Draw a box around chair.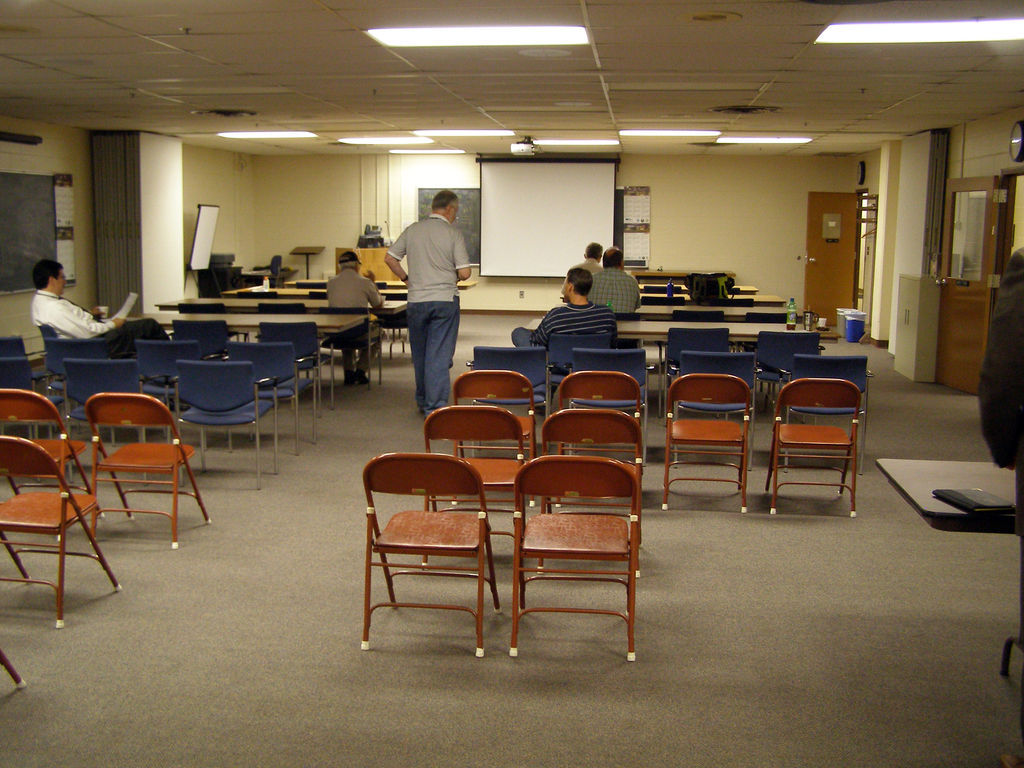
Rect(173, 316, 252, 362).
